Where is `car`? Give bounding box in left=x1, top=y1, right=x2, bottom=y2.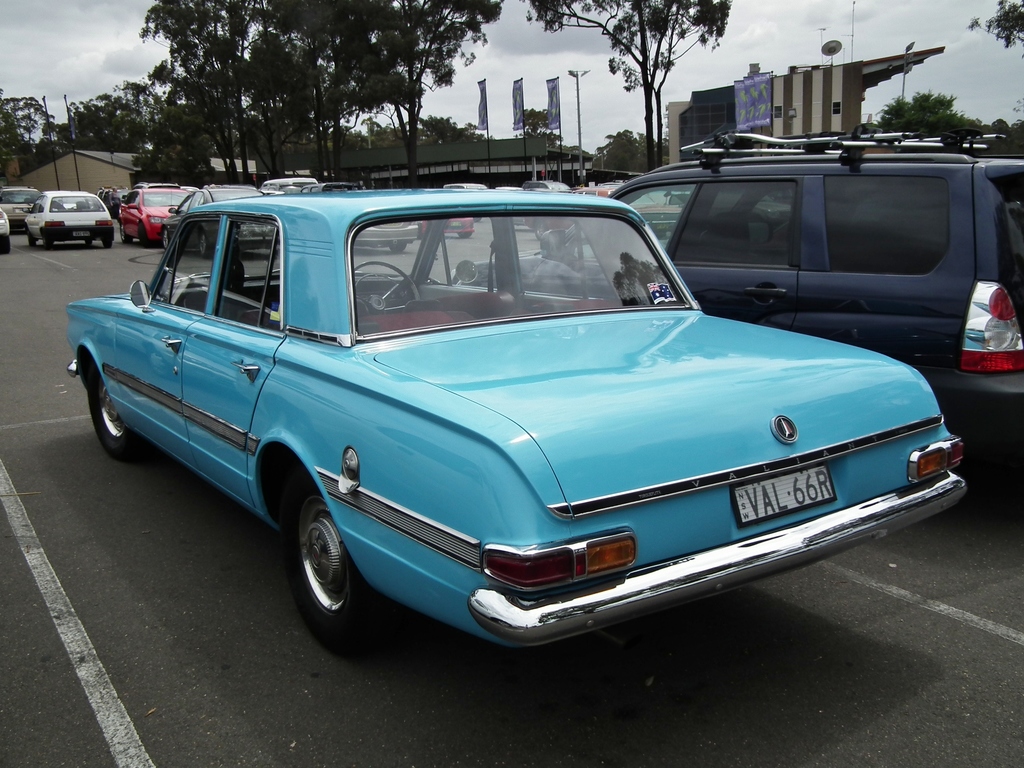
left=112, top=182, right=194, bottom=246.
